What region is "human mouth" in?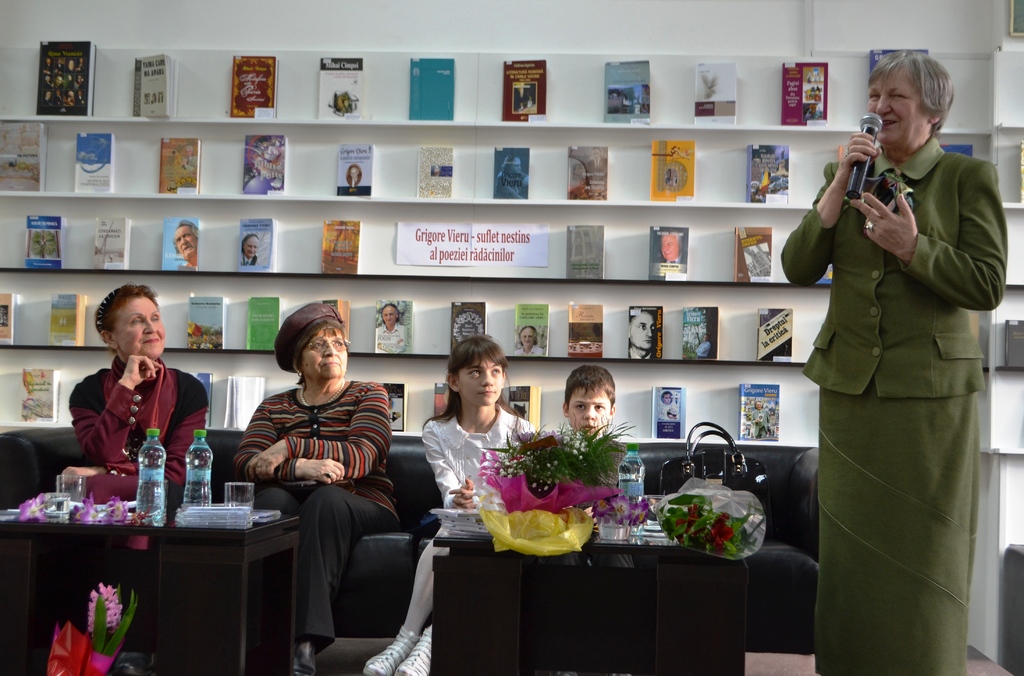
locate(321, 357, 337, 368).
